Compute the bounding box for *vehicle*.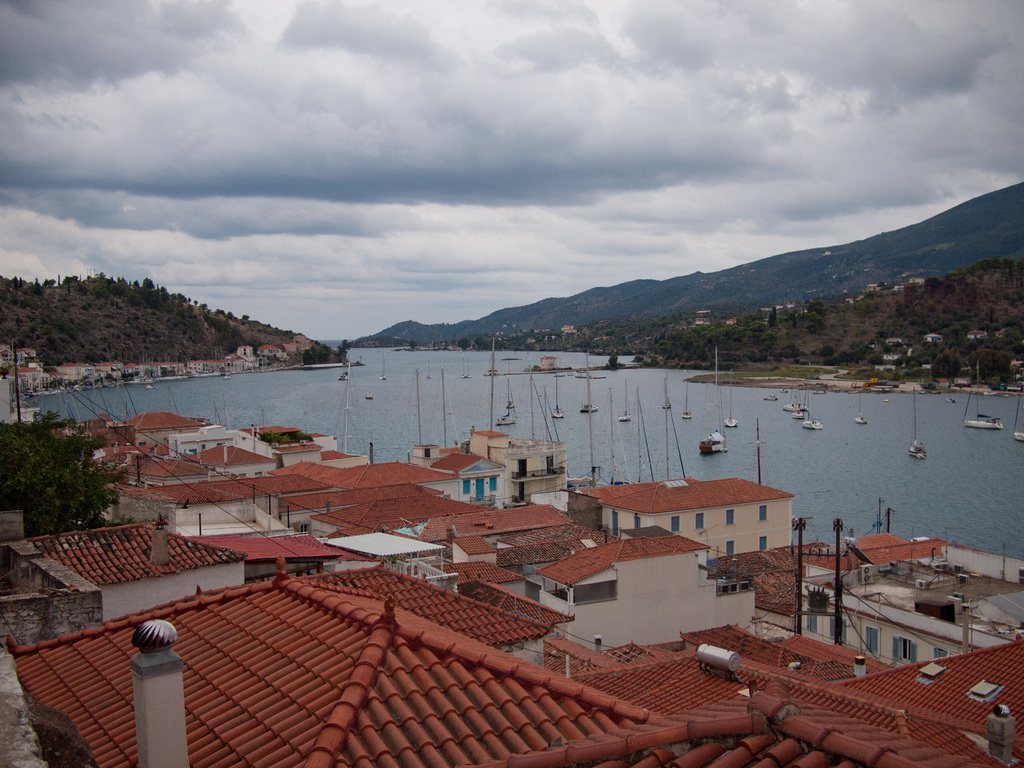
(941,396,957,403).
